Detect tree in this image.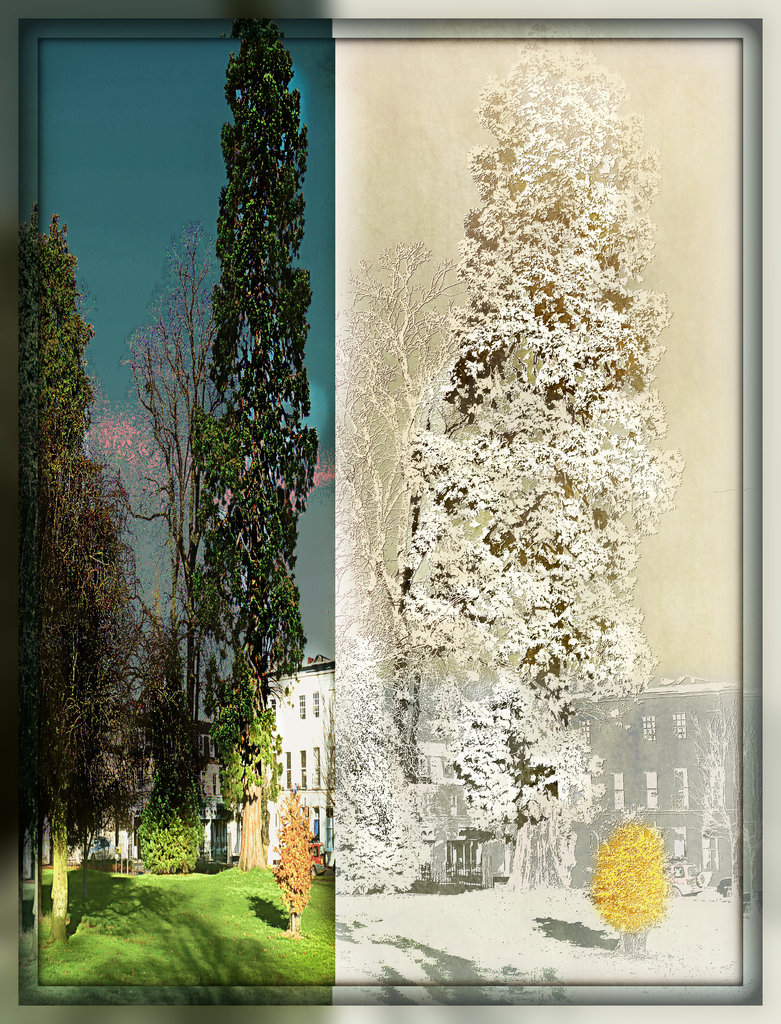
Detection: <region>398, 48, 687, 892</region>.
